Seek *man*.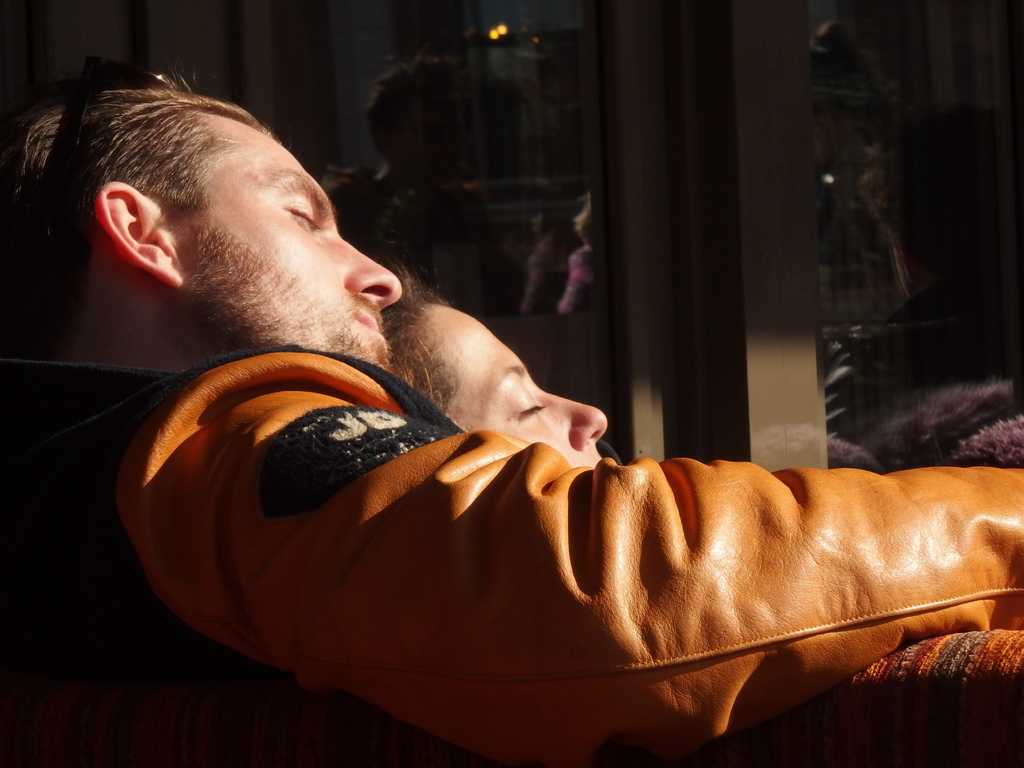
(65,105,971,737).
